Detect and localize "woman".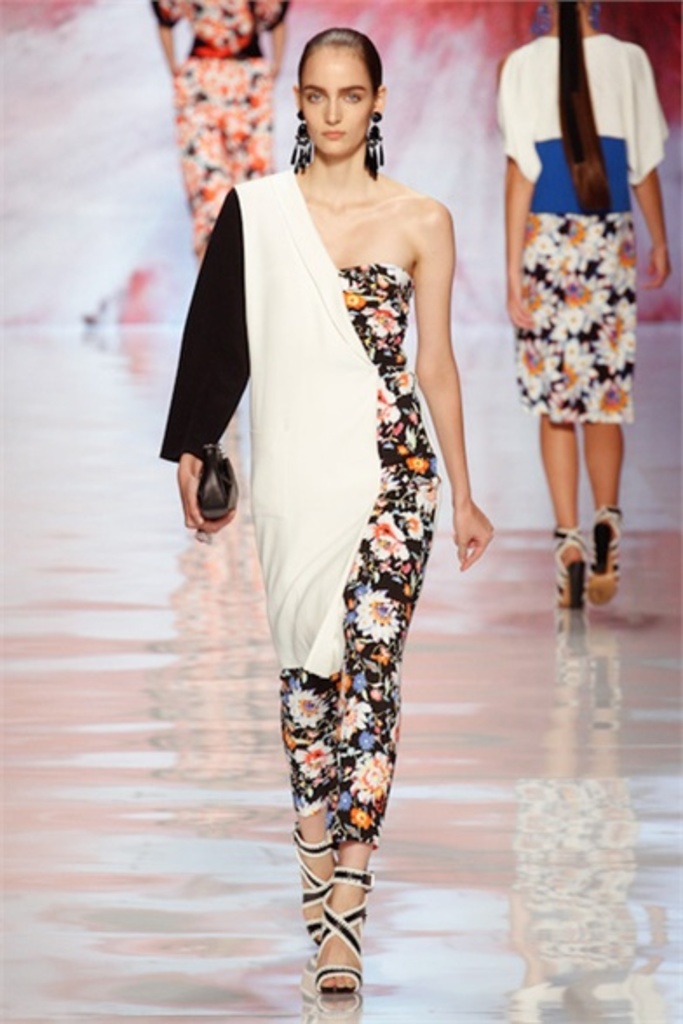
Localized at region(153, 12, 505, 998).
